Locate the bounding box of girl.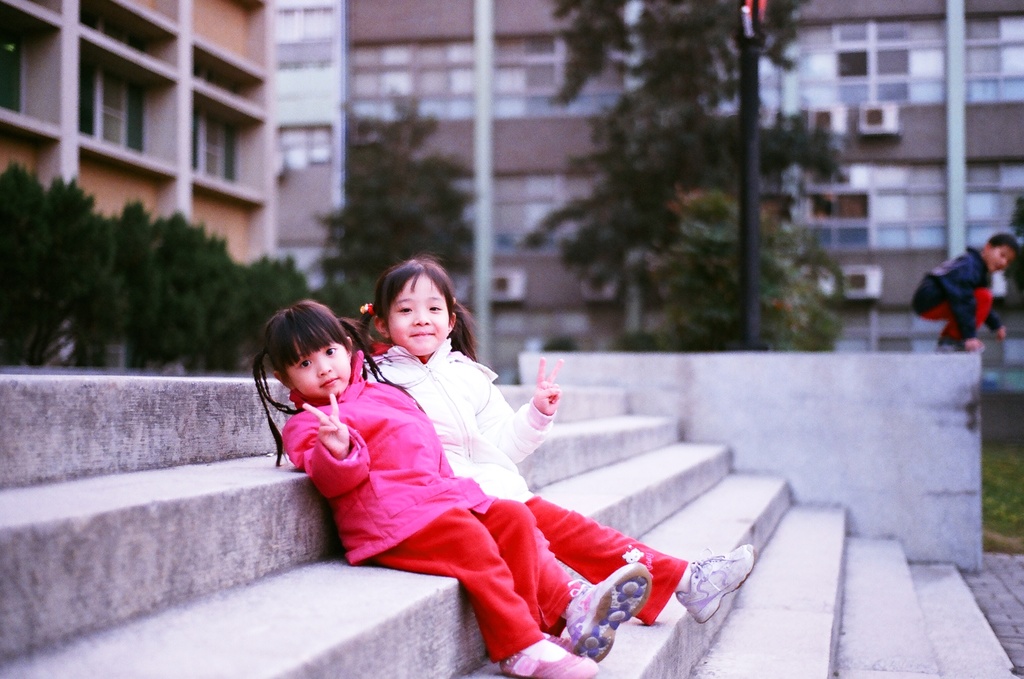
Bounding box: [x1=255, y1=296, x2=602, y2=678].
